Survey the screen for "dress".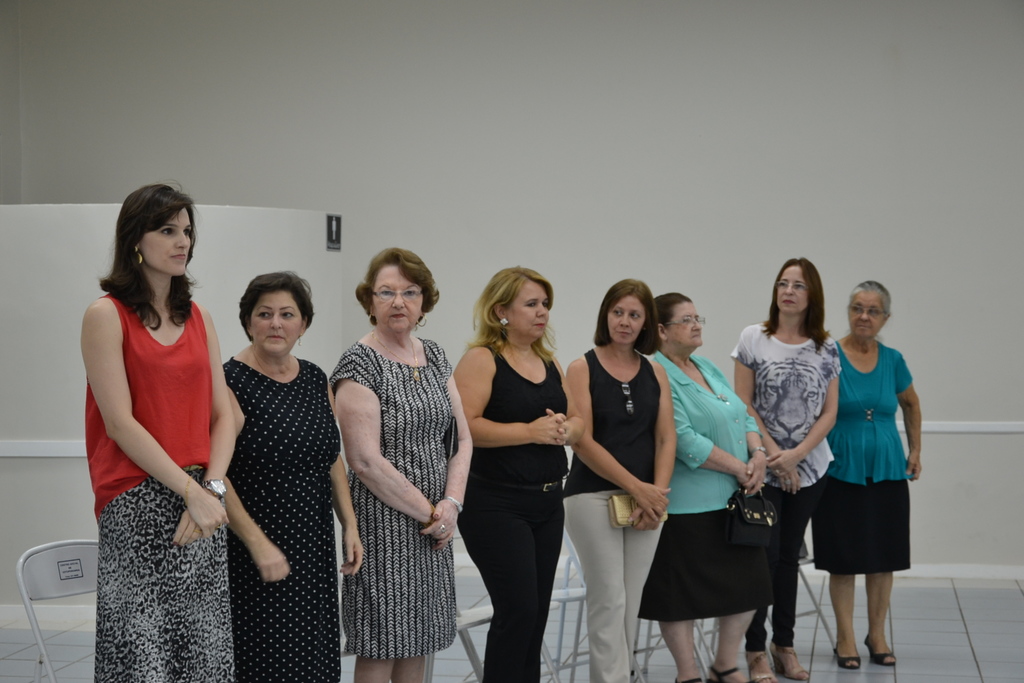
Survey found: {"x1": 221, "y1": 356, "x2": 345, "y2": 682}.
